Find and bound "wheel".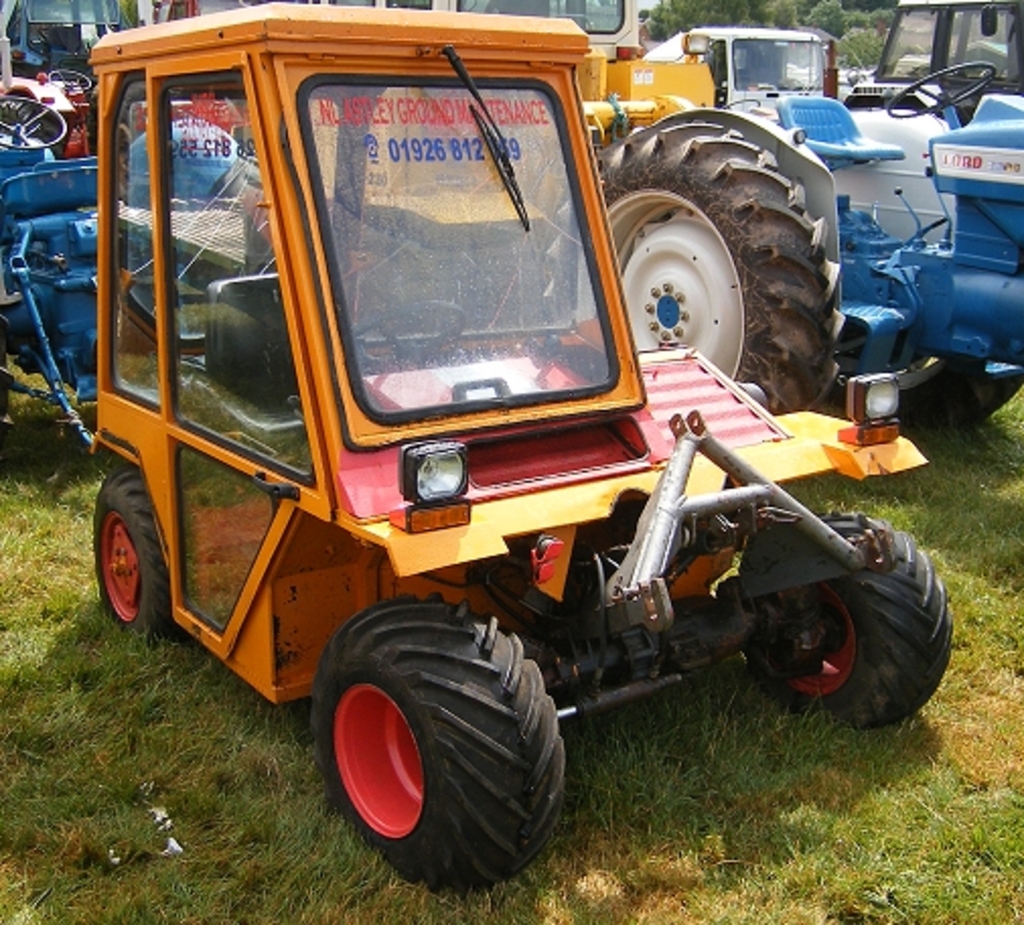
Bound: bbox=(736, 517, 957, 736).
